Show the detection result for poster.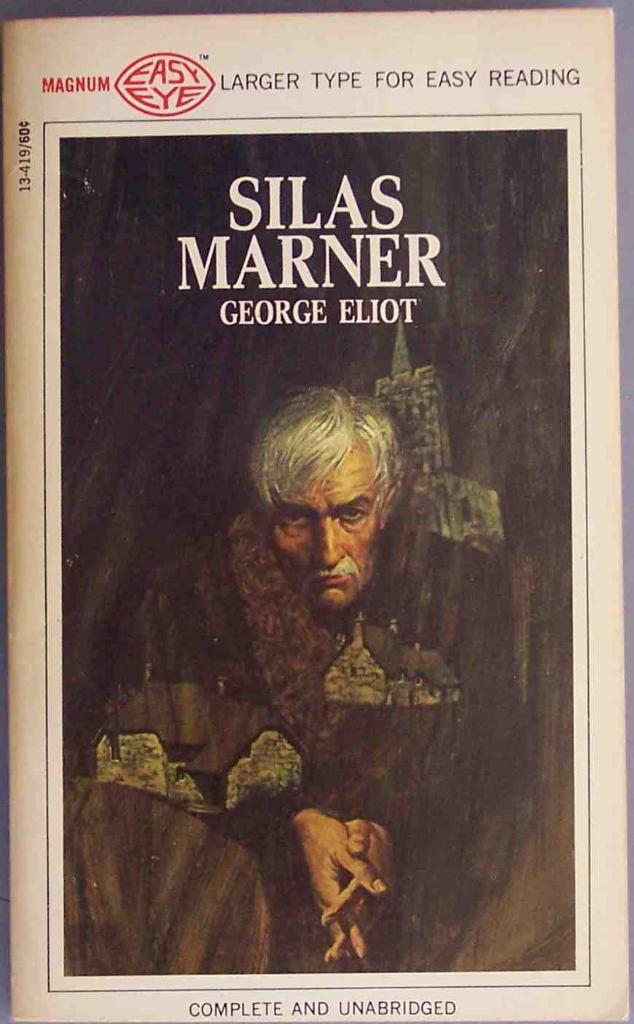
crop(0, 8, 633, 1023).
